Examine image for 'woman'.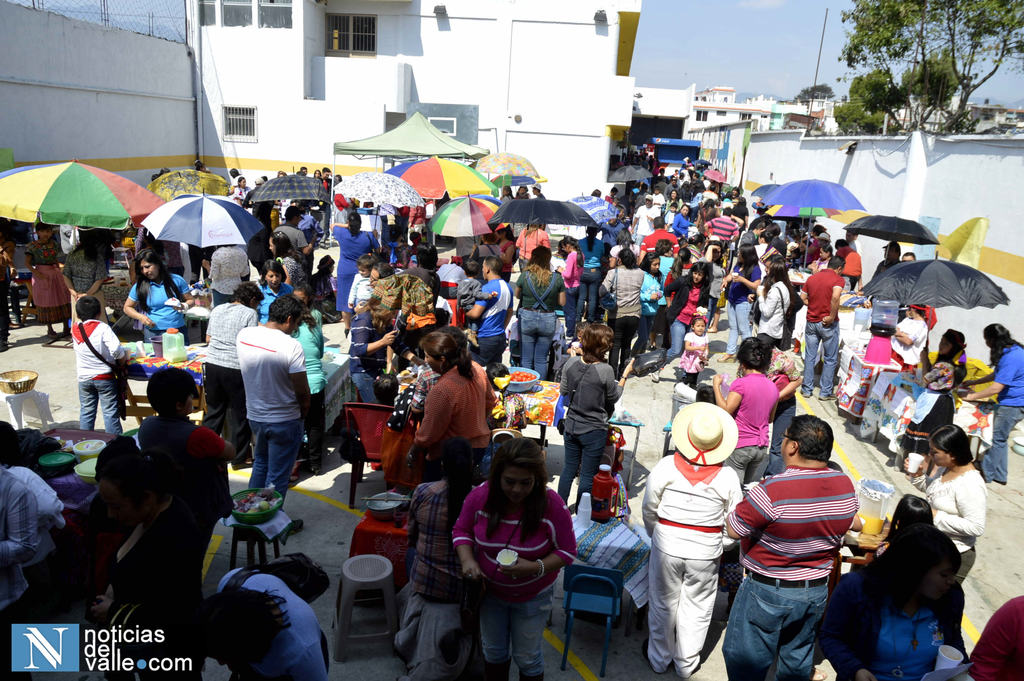
Examination result: 235, 176, 255, 209.
